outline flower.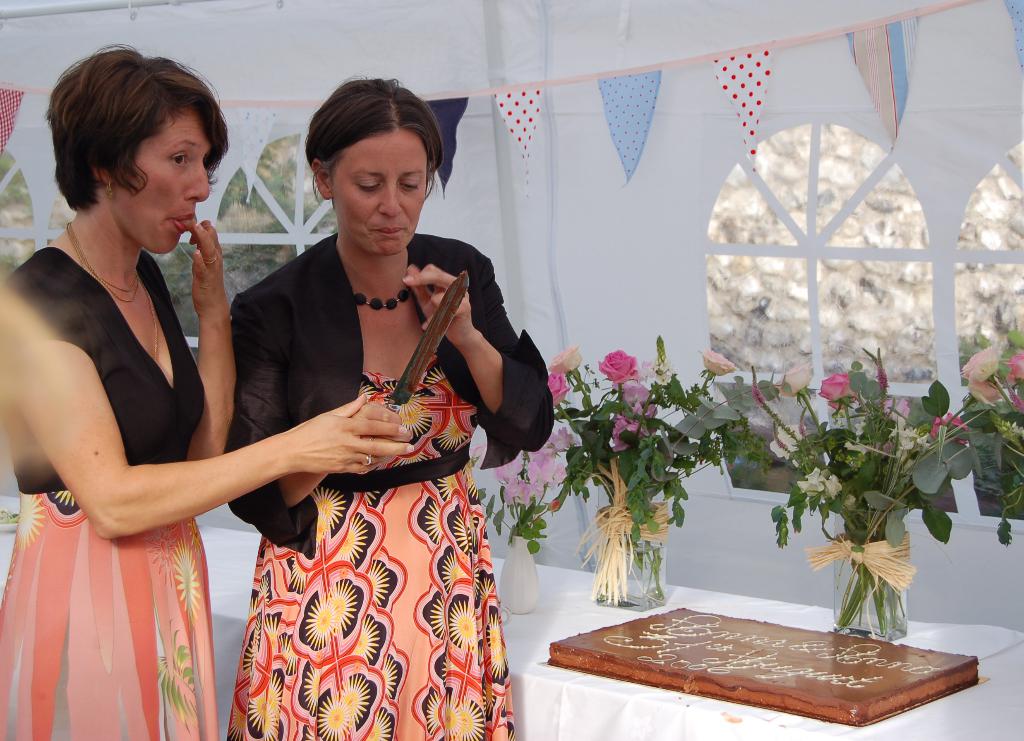
Outline: <region>239, 695, 272, 728</region>.
